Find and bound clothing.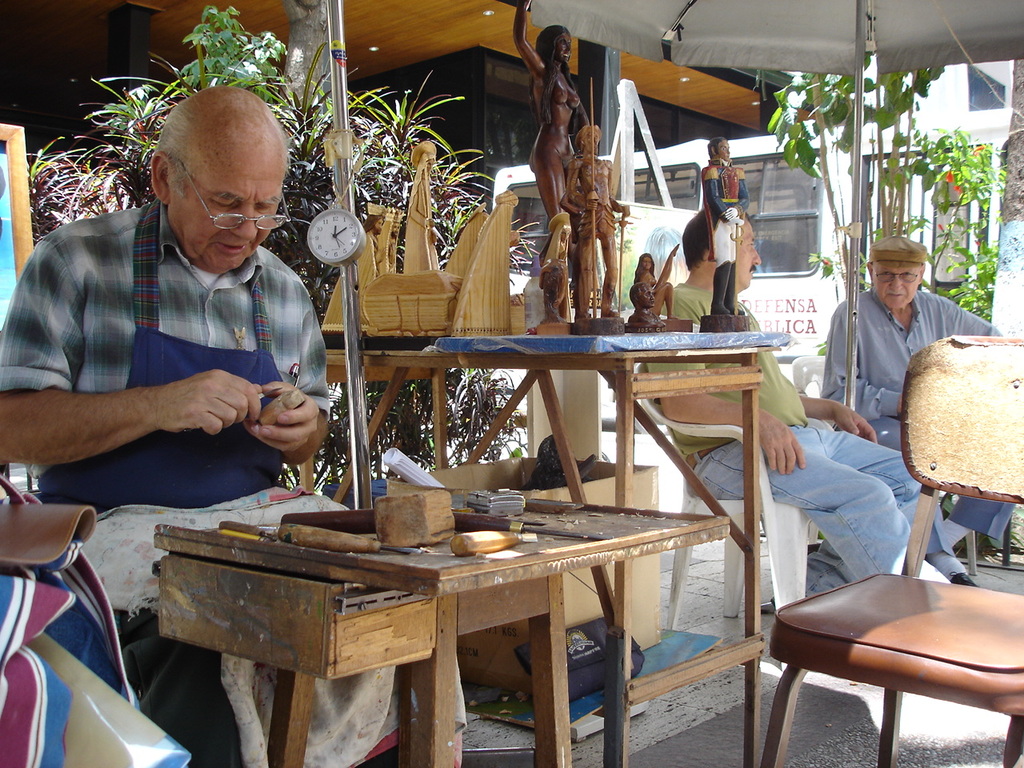
Bound: {"left": 0, "top": 206, "right": 350, "bottom": 767}.
